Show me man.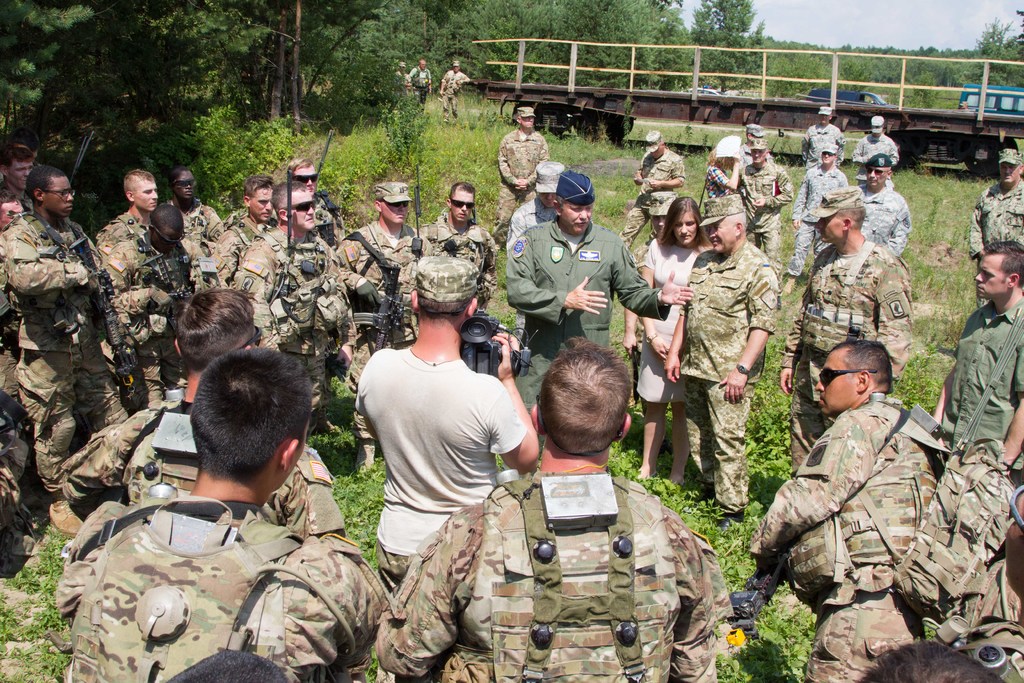
man is here: bbox=[747, 338, 947, 682].
